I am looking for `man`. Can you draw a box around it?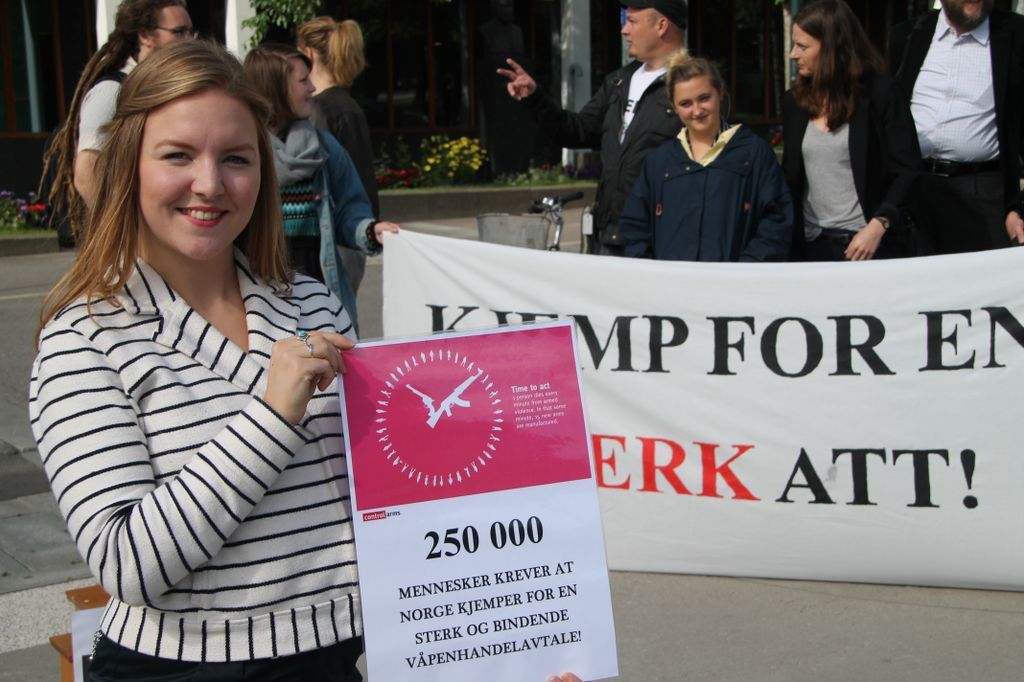
Sure, the bounding box is 883/0/1023/249.
